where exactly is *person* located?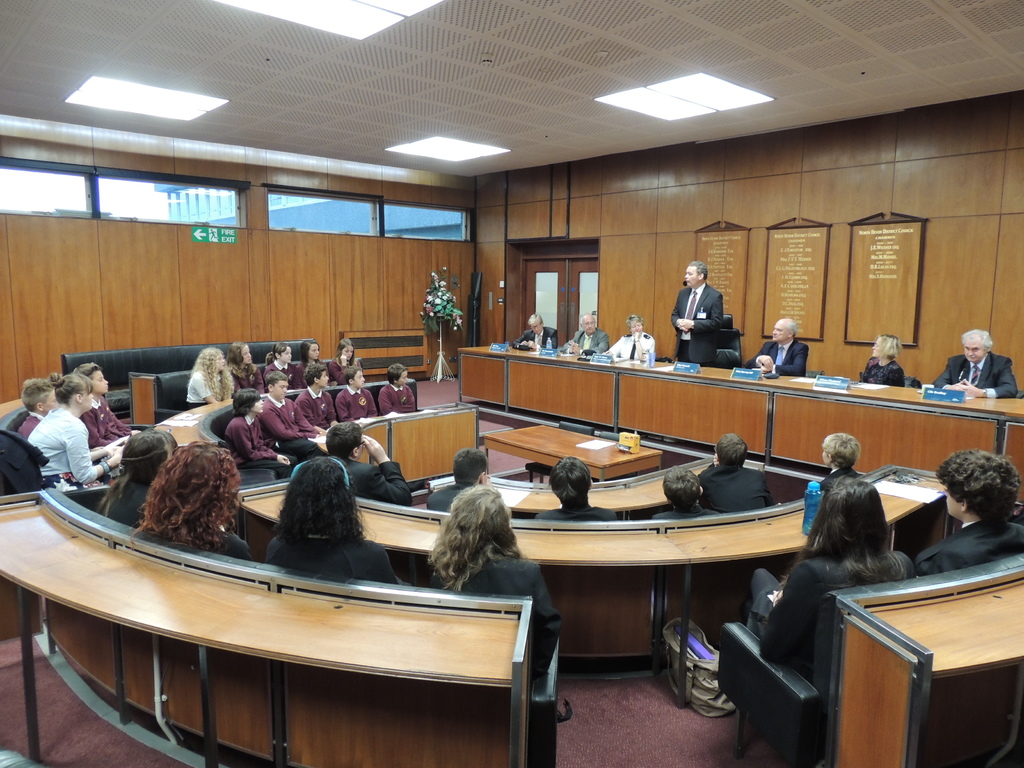
Its bounding box is 604:314:653:360.
